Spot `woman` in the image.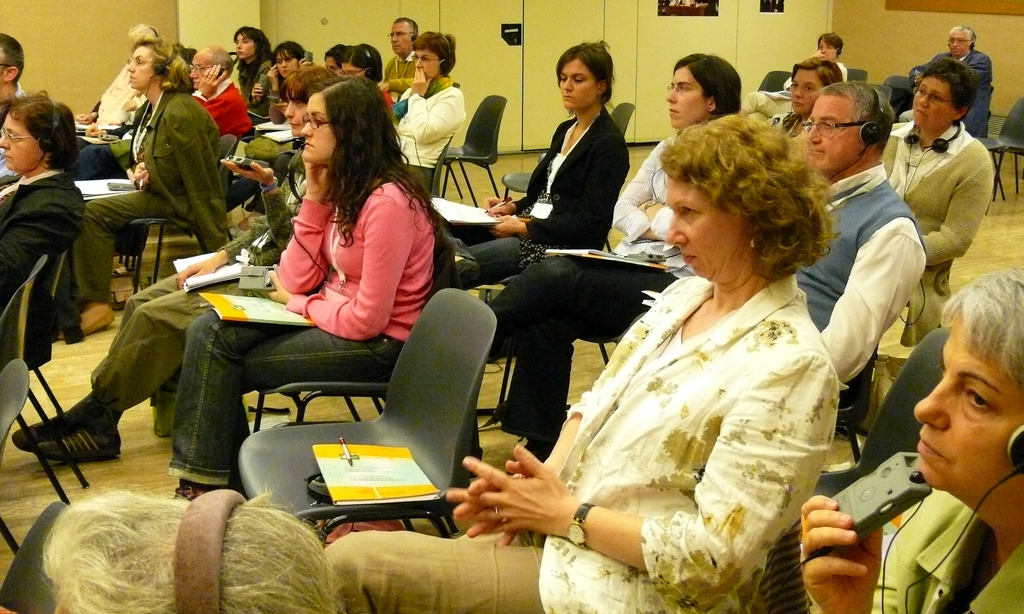
`woman` found at 442:37:632:297.
